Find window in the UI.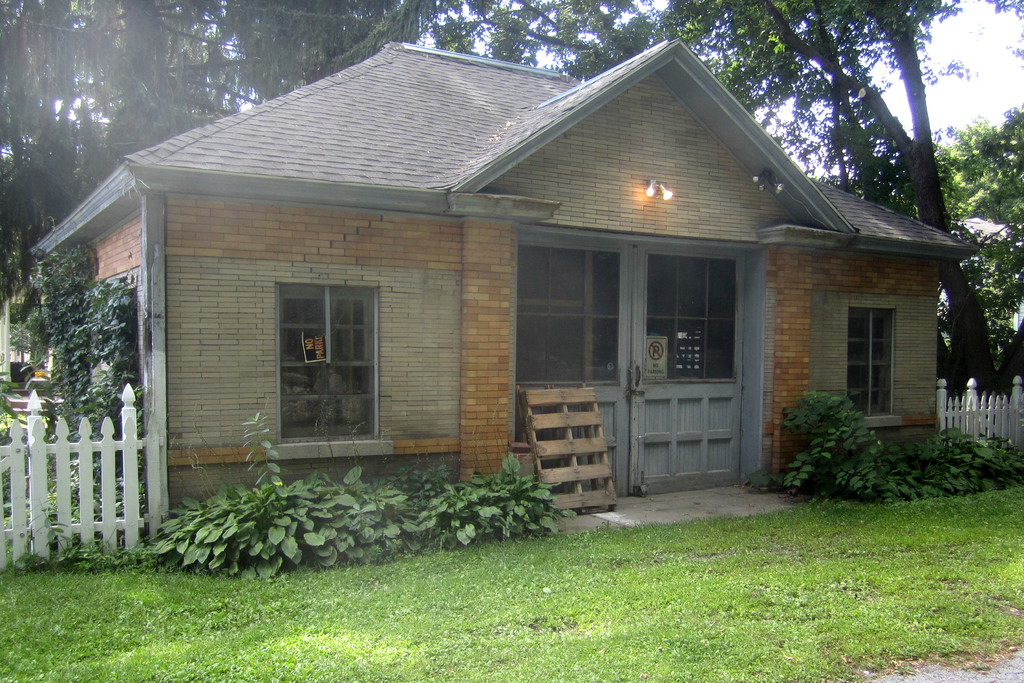
UI element at 273 283 379 445.
